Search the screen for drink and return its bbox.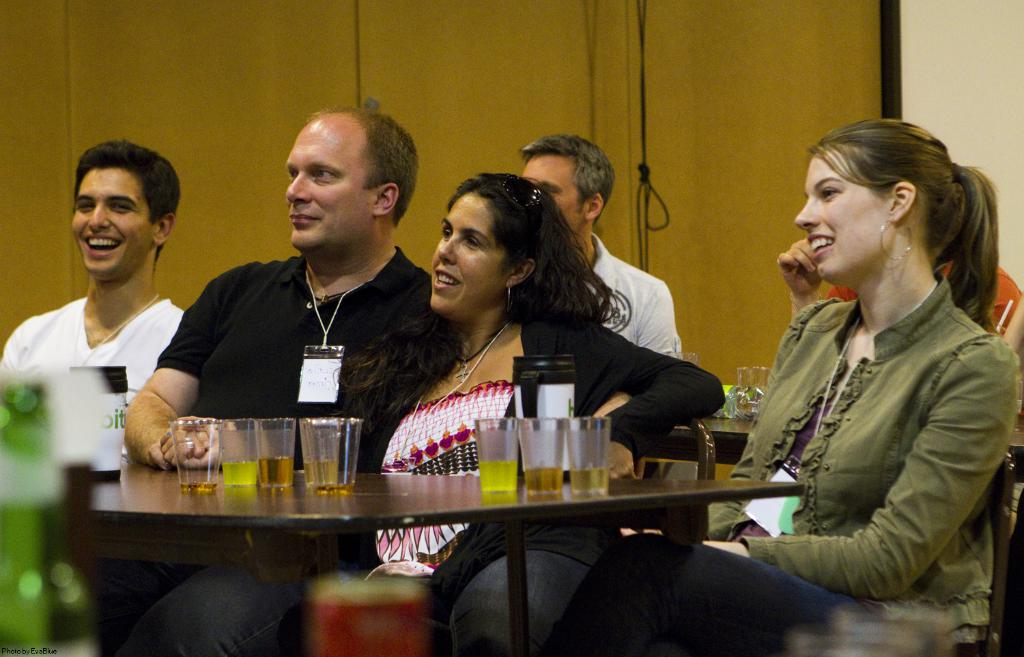
Found: crop(525, 469, 562, 498).
